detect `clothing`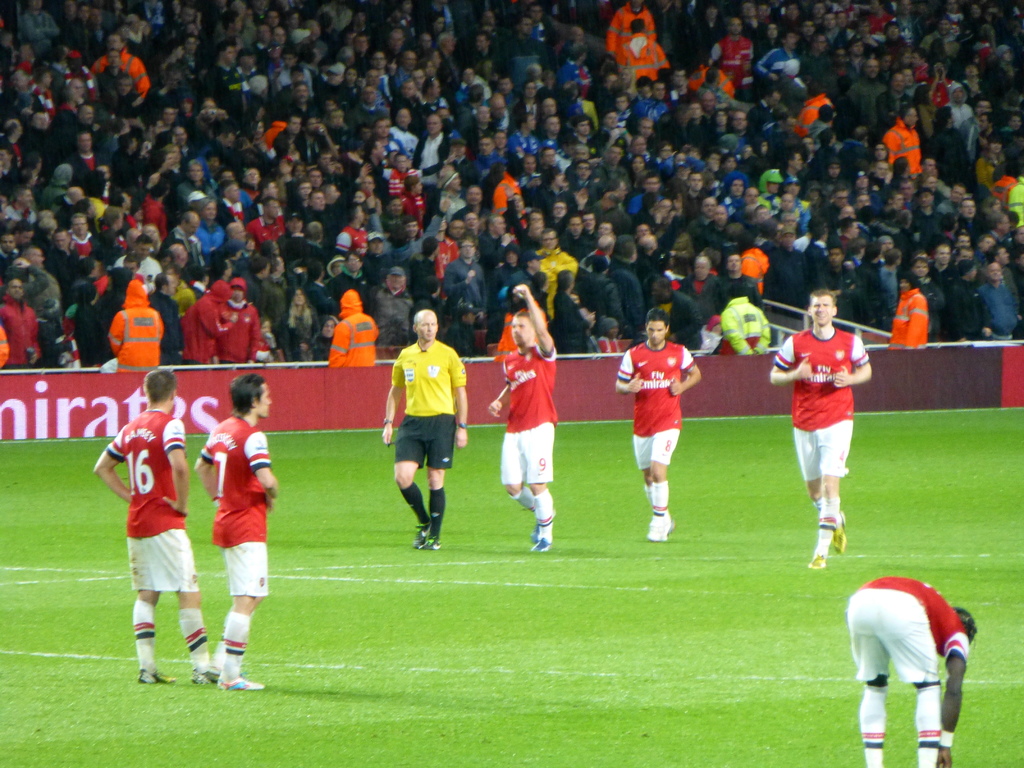
x1=394 y1=340 x2=467 y2=463
